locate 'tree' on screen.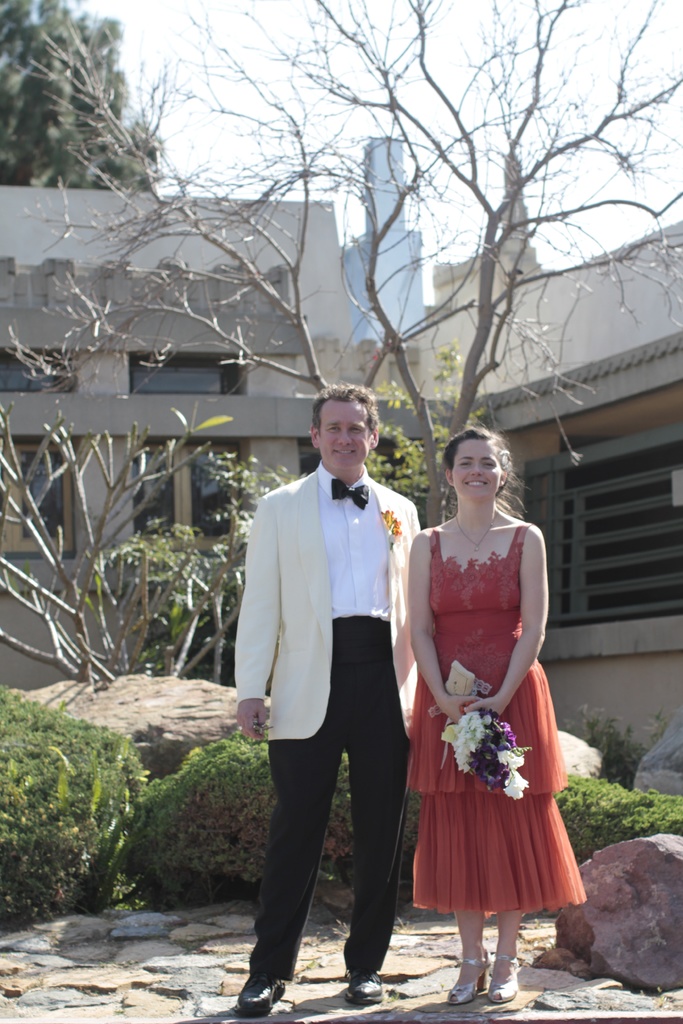
On screen at (left=0, top=401, right=300, bottom=697).
